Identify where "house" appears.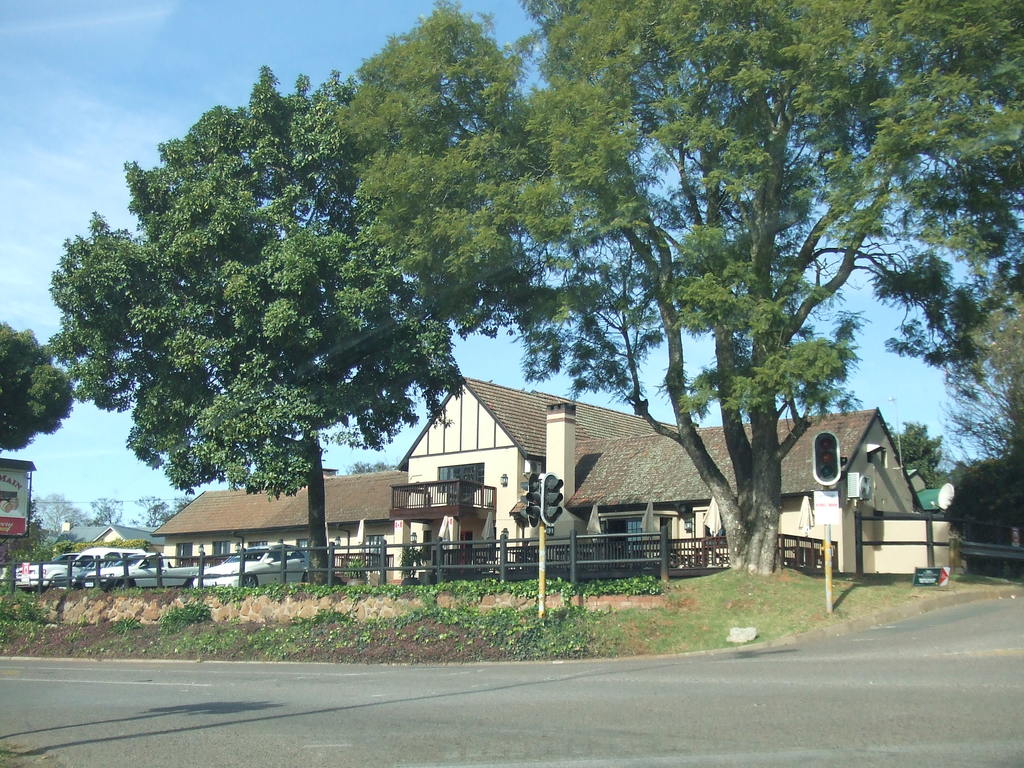
Appears at 582/421/903/566.
